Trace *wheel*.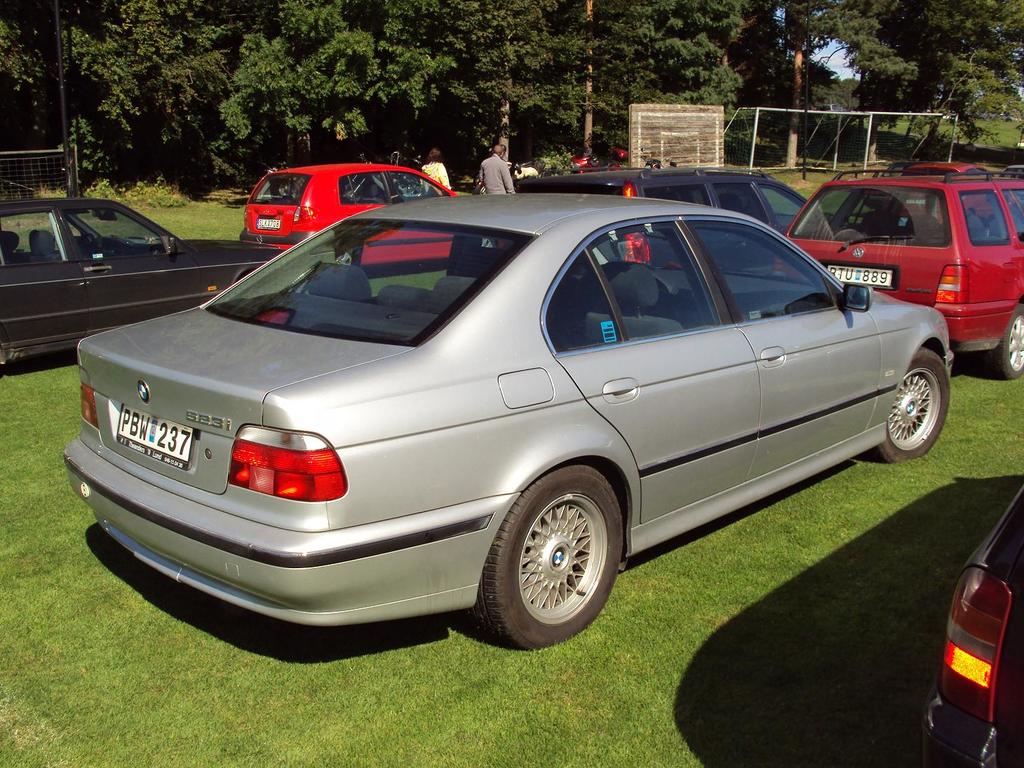
Traced to [left=483, top=238, right=497, bottom=248].
